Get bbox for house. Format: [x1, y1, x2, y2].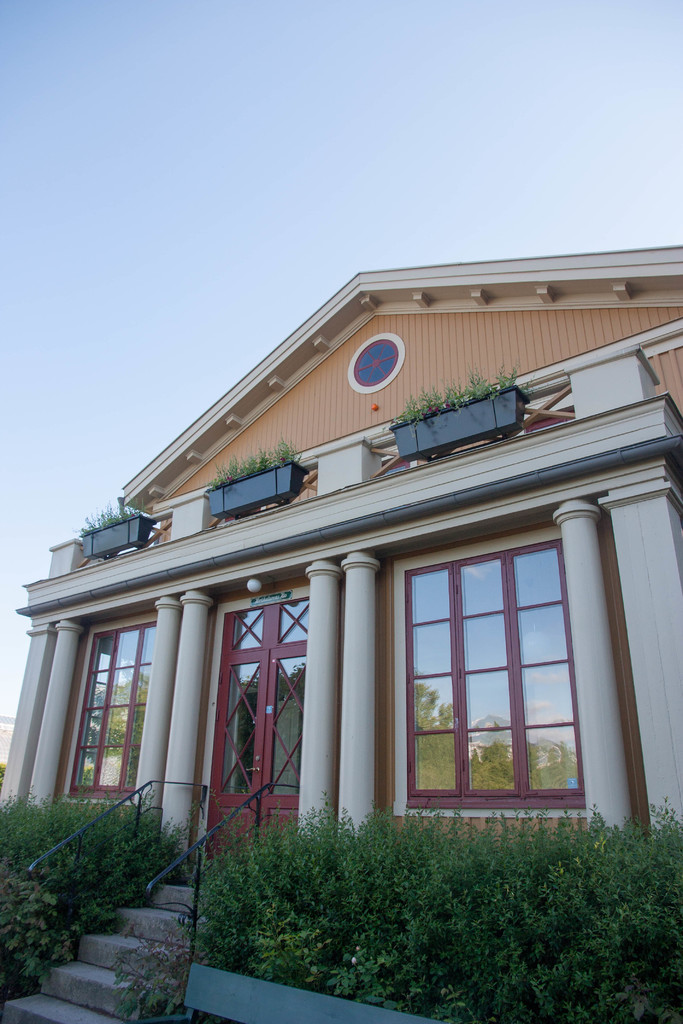
[7, 212, 678, 945].
